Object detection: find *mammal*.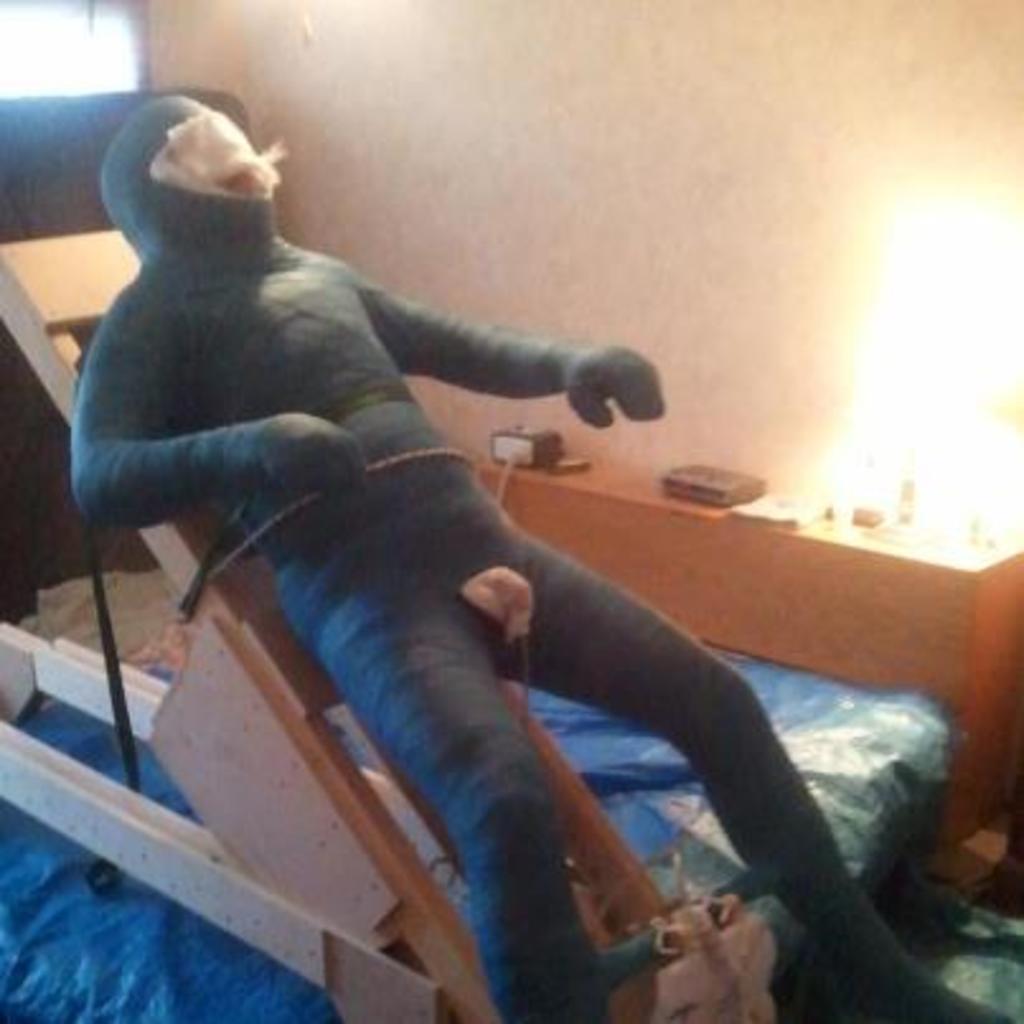
bbox=(71, 84, 1011, 1021).
